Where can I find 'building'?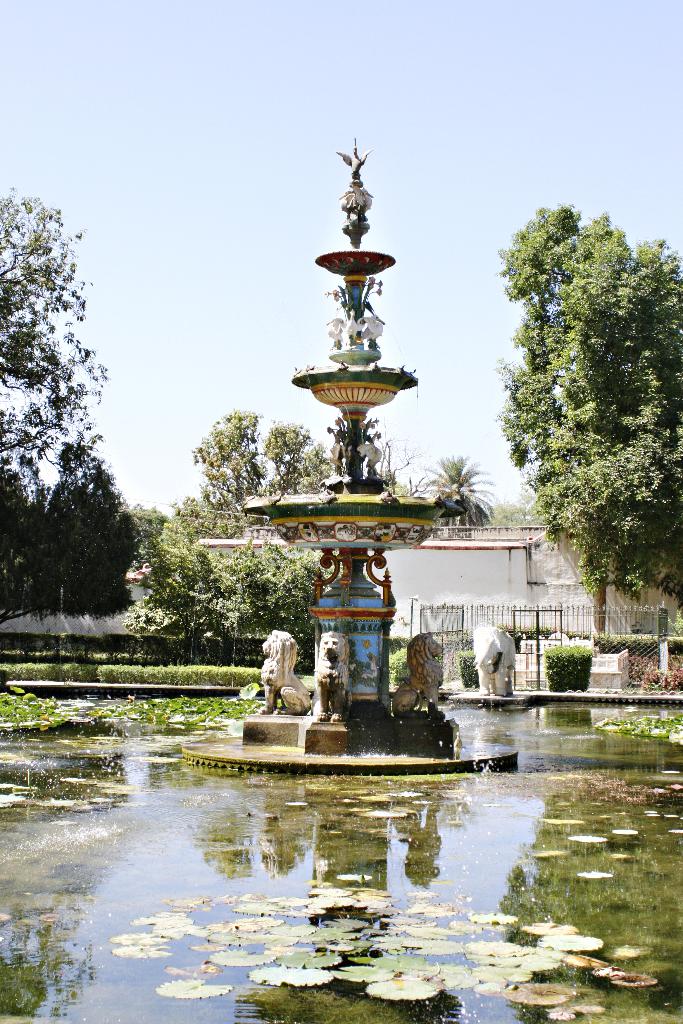
You can find it at <region>208, 529, 541, 657</region>.
